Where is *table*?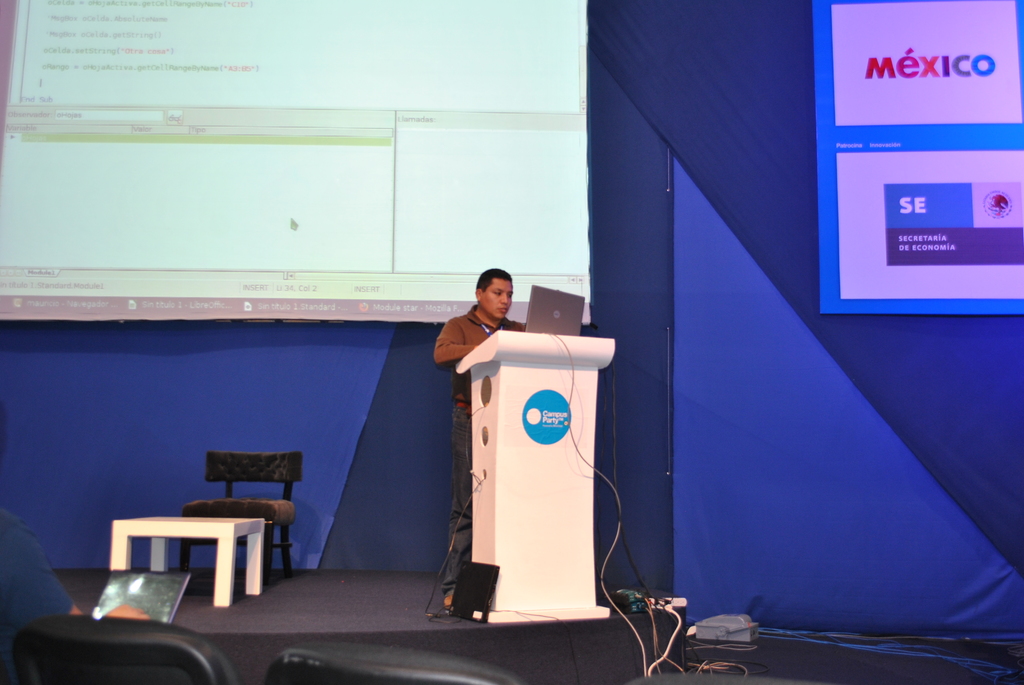
x1=109 y1=523 x2=265 y2=612.
